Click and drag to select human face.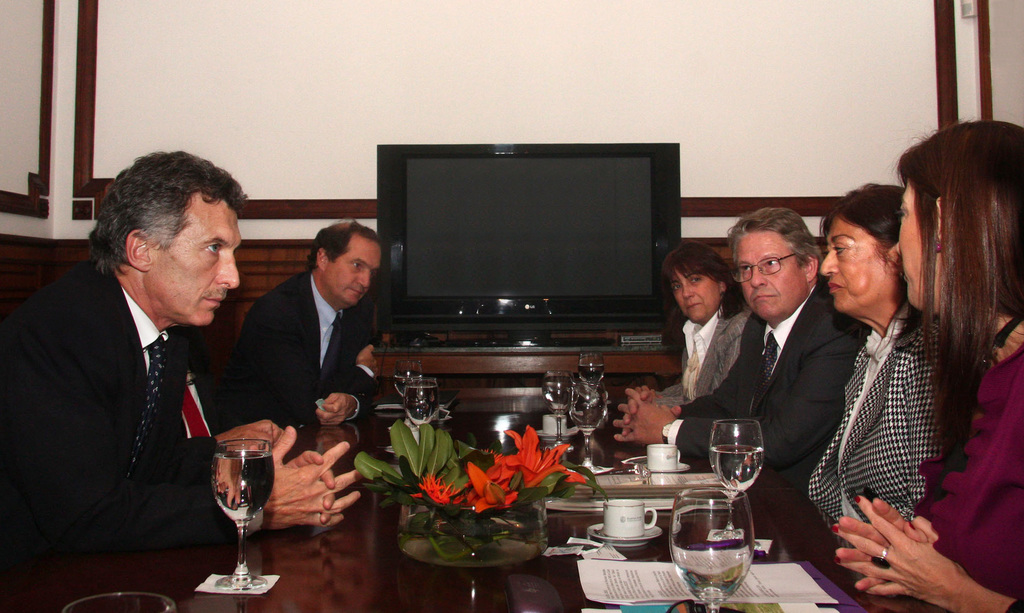
Selection: <bbox>895, 169, 942, 316</bbox>.
